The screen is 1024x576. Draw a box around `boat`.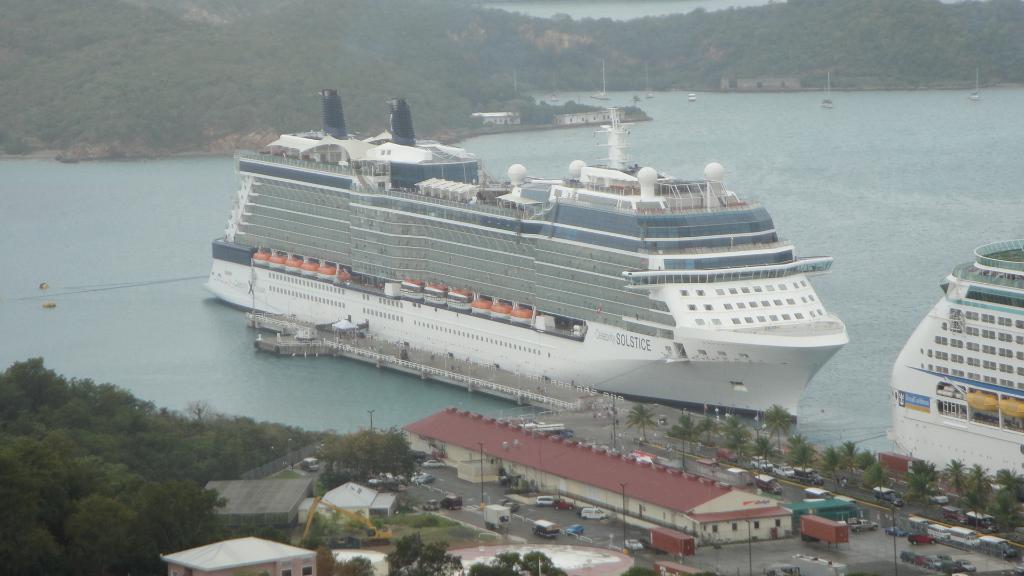
box=[204, 88, 850, 425].
